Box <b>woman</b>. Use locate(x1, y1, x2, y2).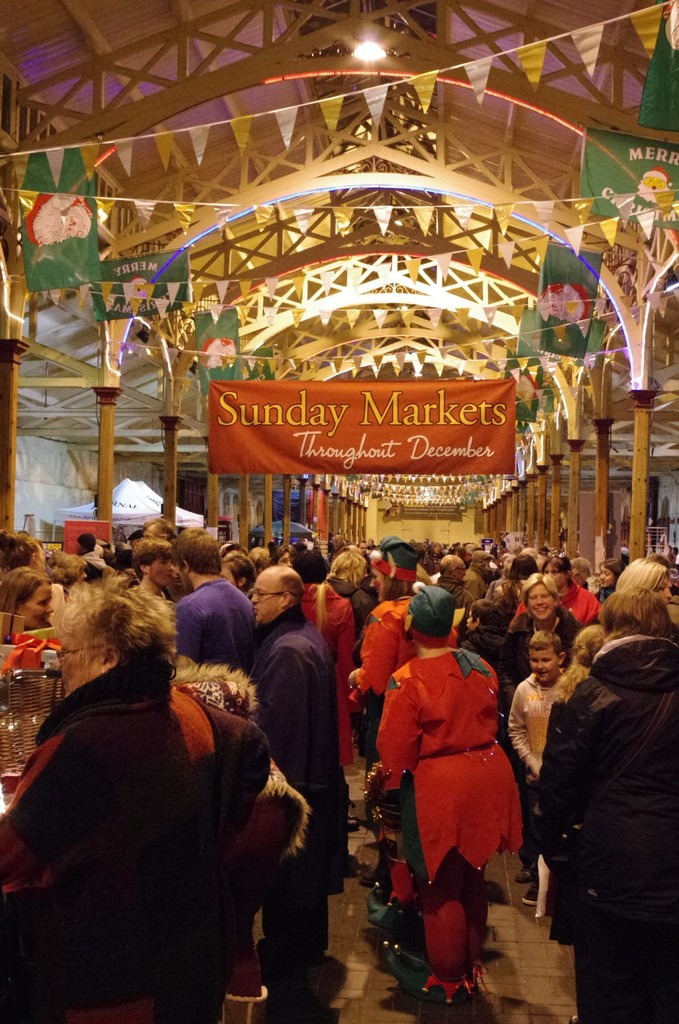
locate(503, 569, 582, 702).
